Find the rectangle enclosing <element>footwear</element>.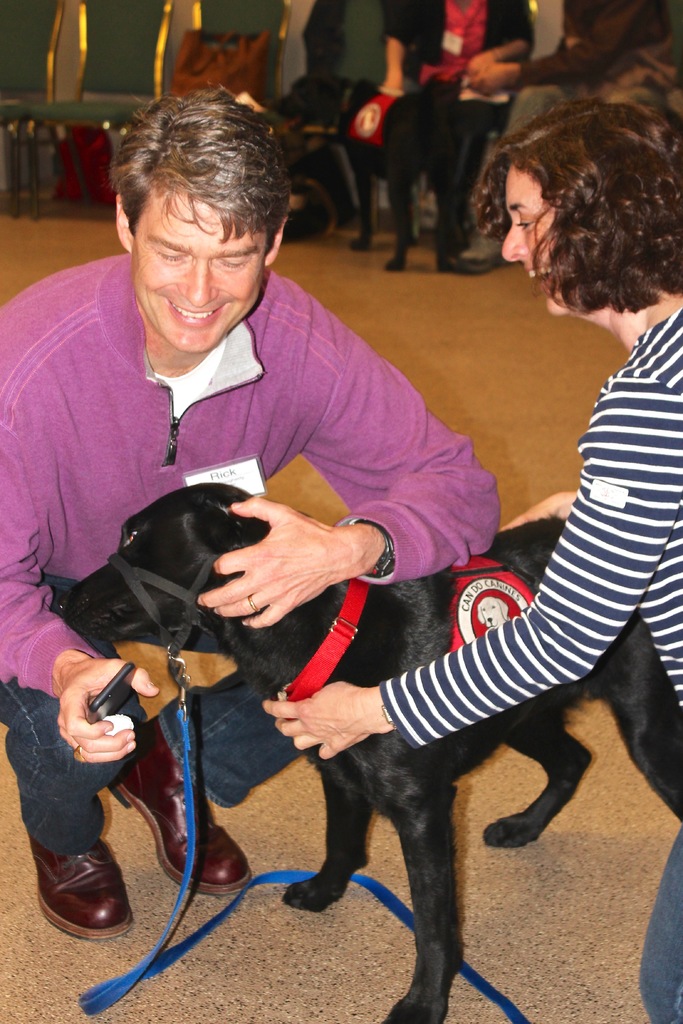
select_region(33, 830, 135, 941).
